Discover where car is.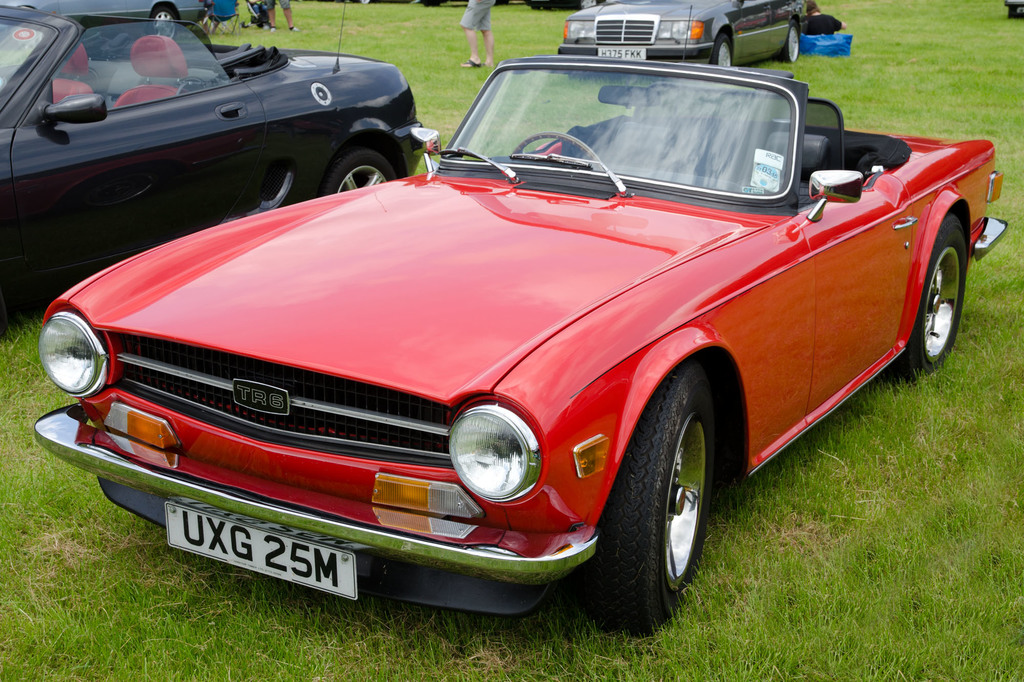
Discovered at bbox=(1005, 0, 1023, 16).
